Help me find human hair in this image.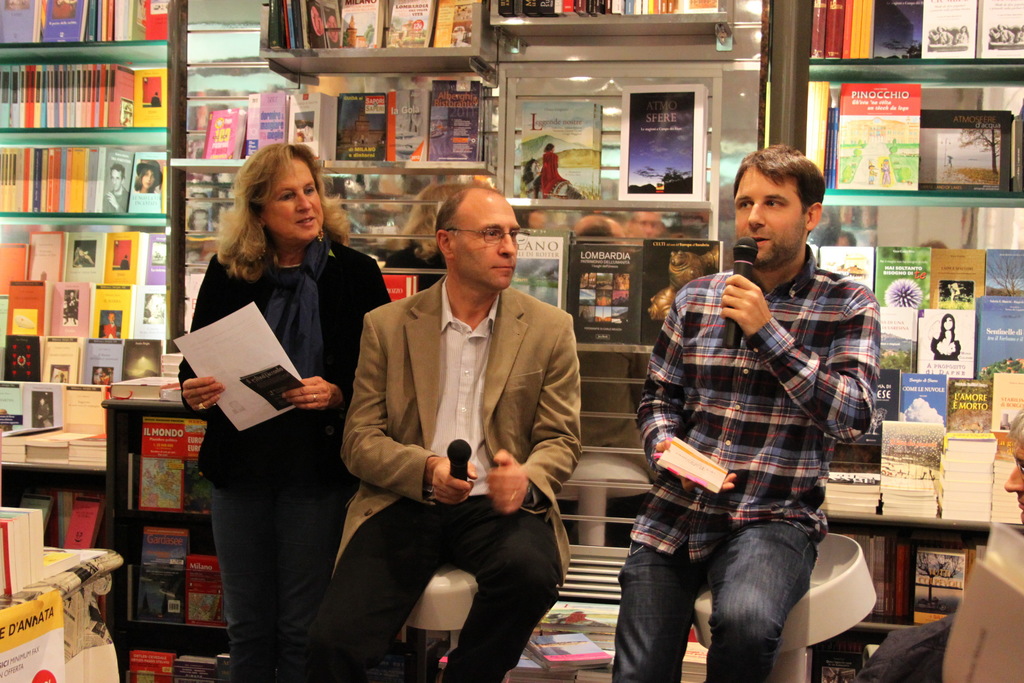
Found it: select_region(207, 133, 354, 287).
